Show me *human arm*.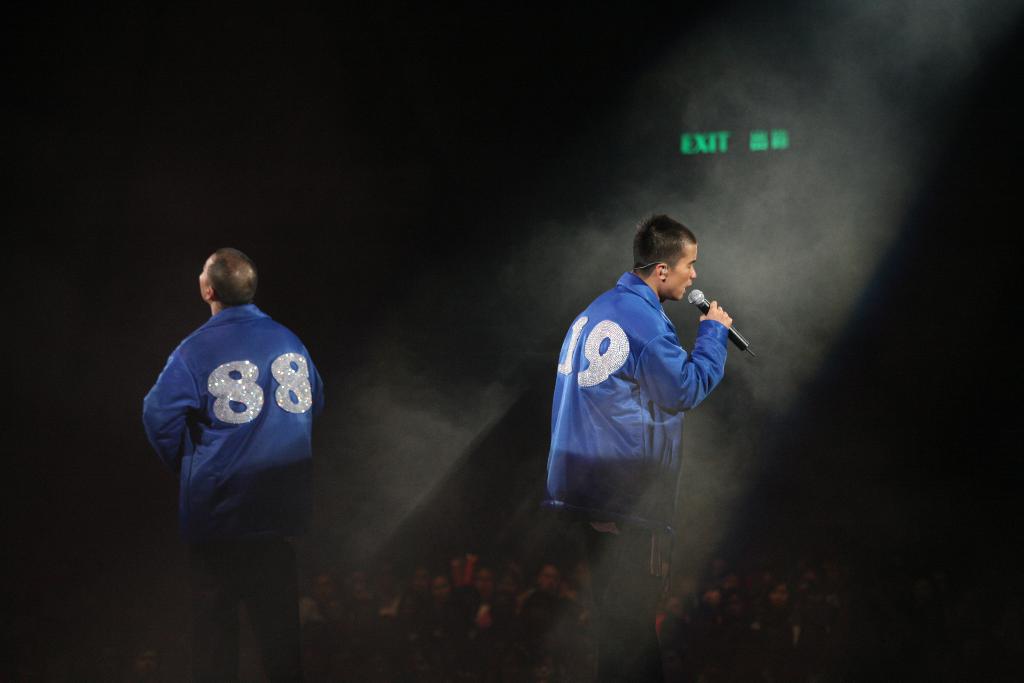
*human arm* is here: <box>676,297,742,418</box>.
